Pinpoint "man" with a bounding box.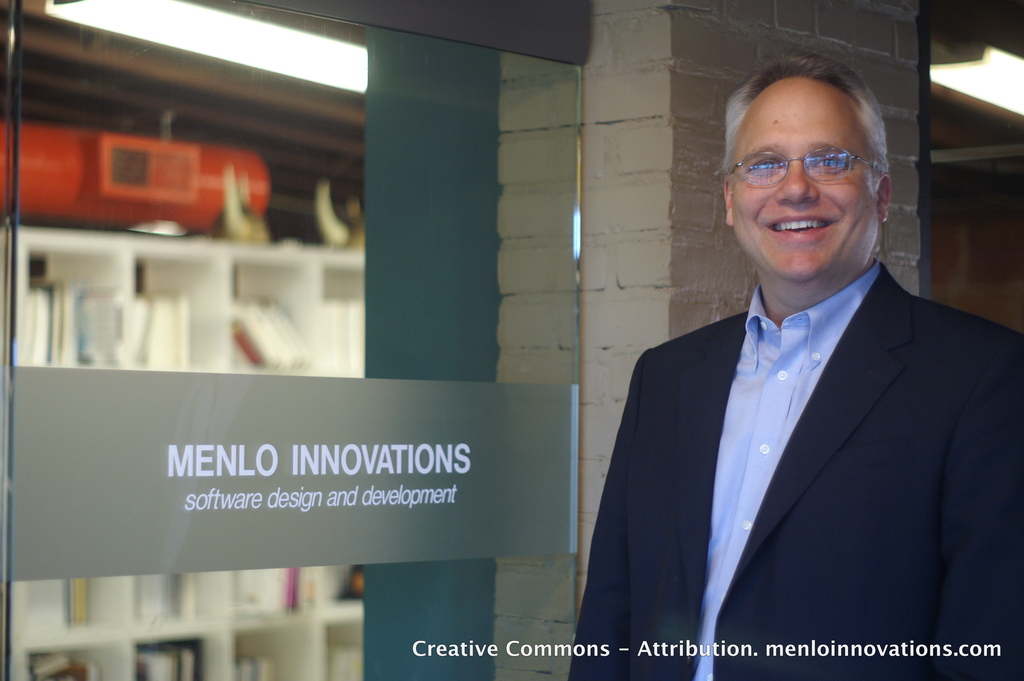
l=568, t=53, r=1023, b=680.
